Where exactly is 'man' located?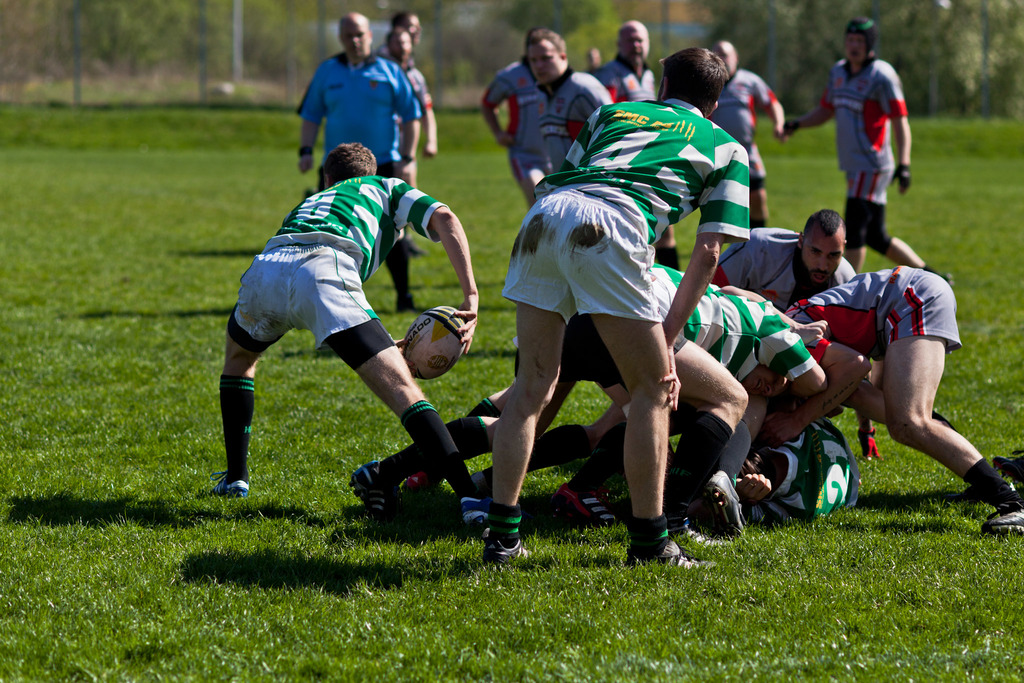
Its bounding box is Rect(205, 140, 493, 541).
